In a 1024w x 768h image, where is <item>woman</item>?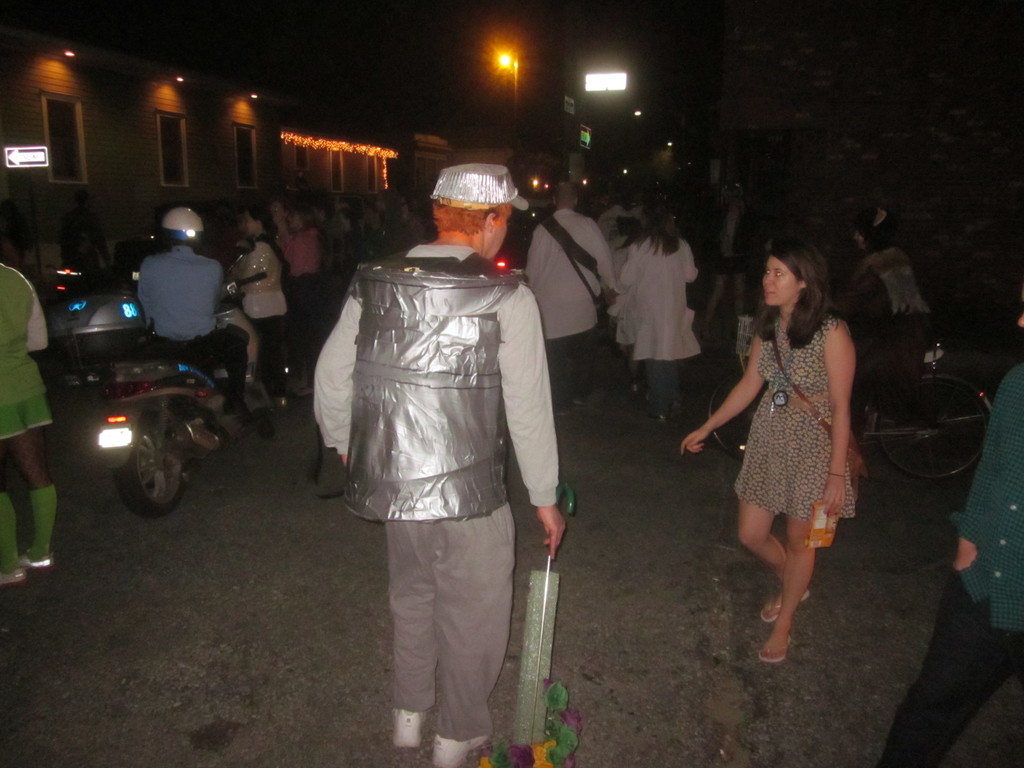
(left=235, top=201, right=292, bottom=402).
